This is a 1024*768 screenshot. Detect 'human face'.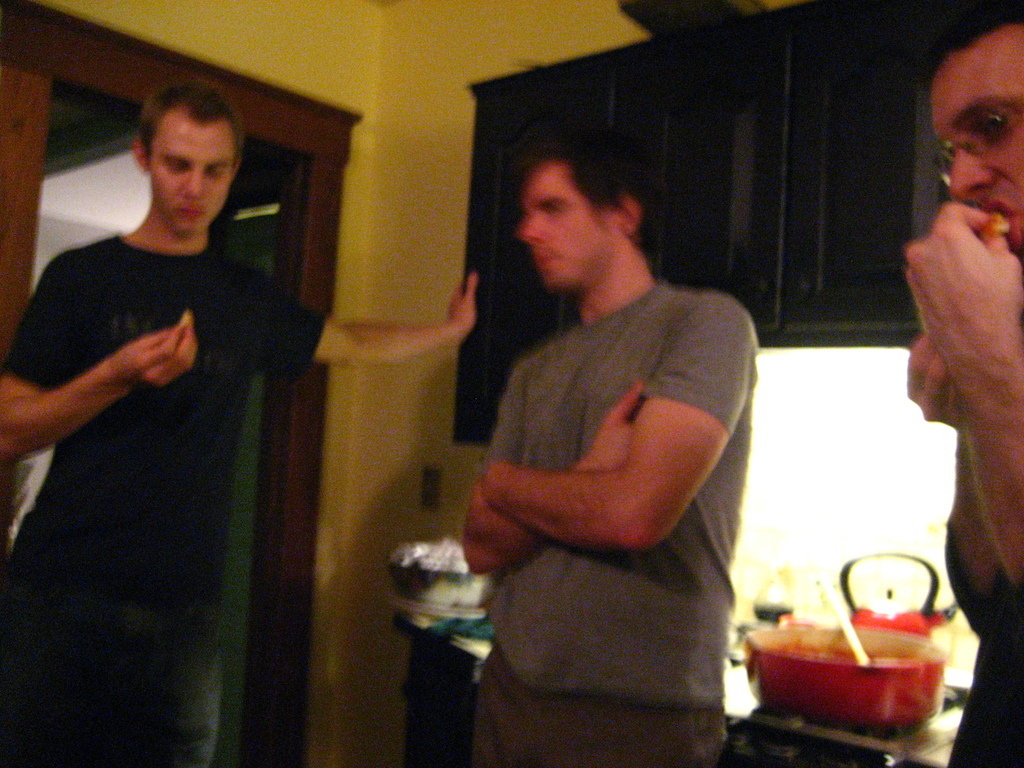
x1=926 y1=23 x2=1023 y2=256.
